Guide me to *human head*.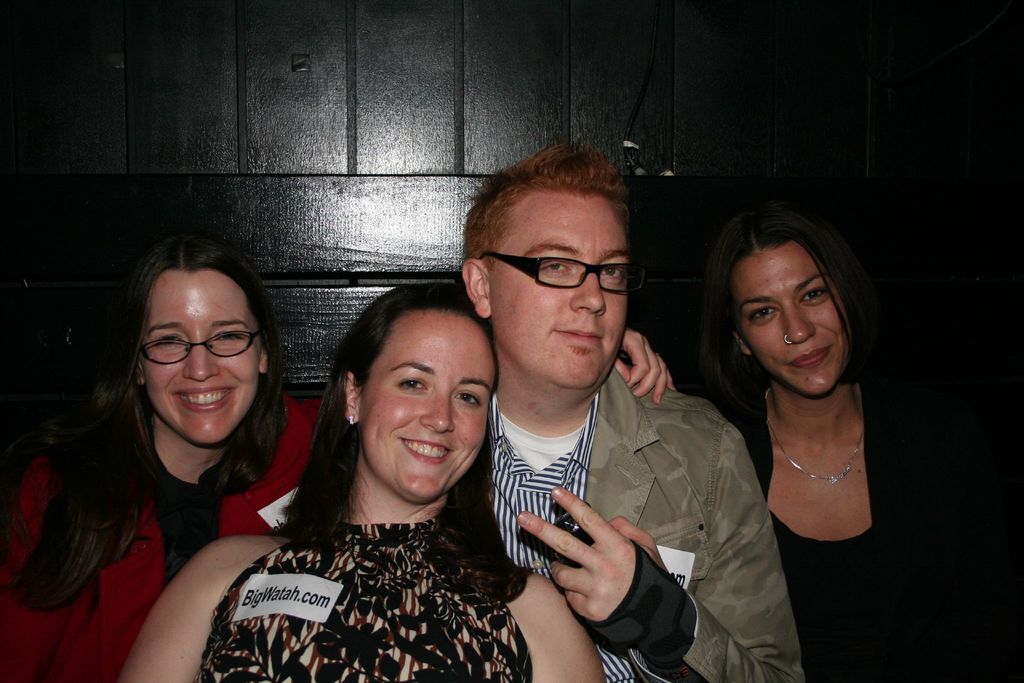
Guidance: 104, 240, 272, 443.
